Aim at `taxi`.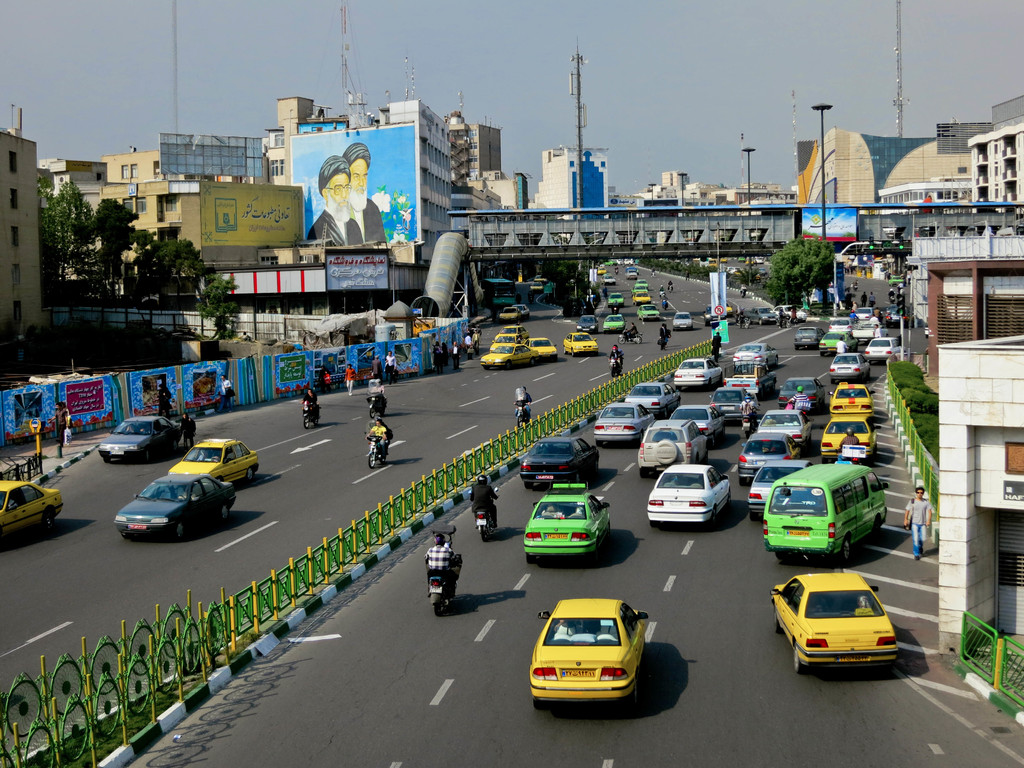
Aimed at <bbox>602, 313, 628, 332</bbox>.
